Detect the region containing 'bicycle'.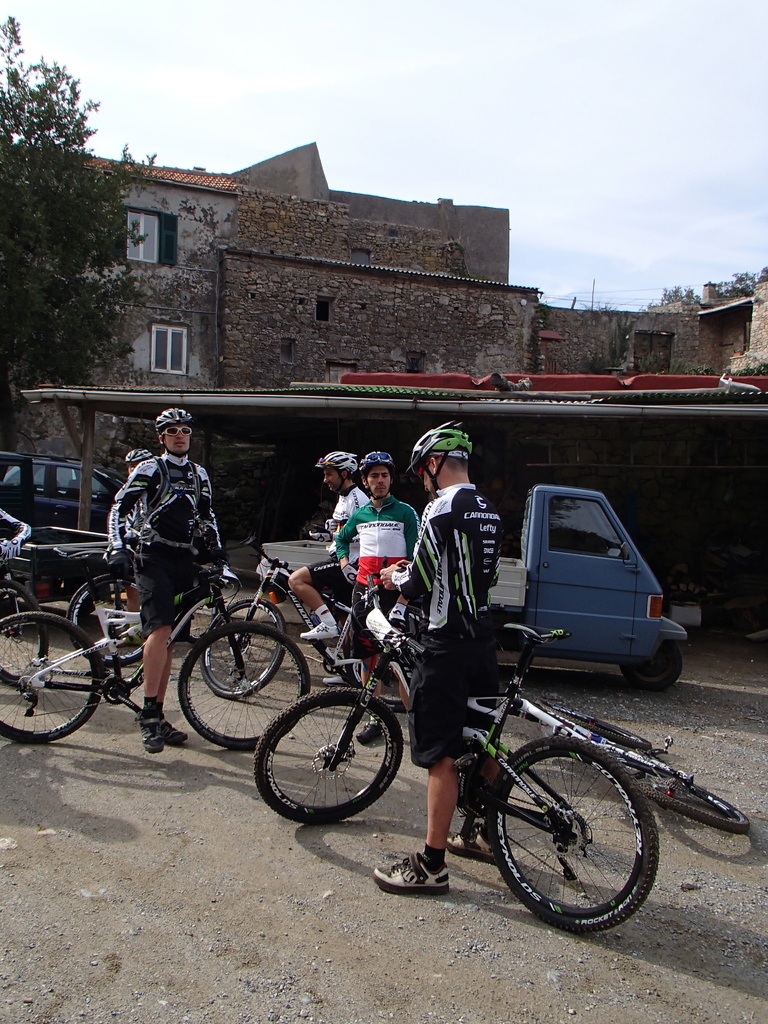
crop(198, 536, 419, 718).
